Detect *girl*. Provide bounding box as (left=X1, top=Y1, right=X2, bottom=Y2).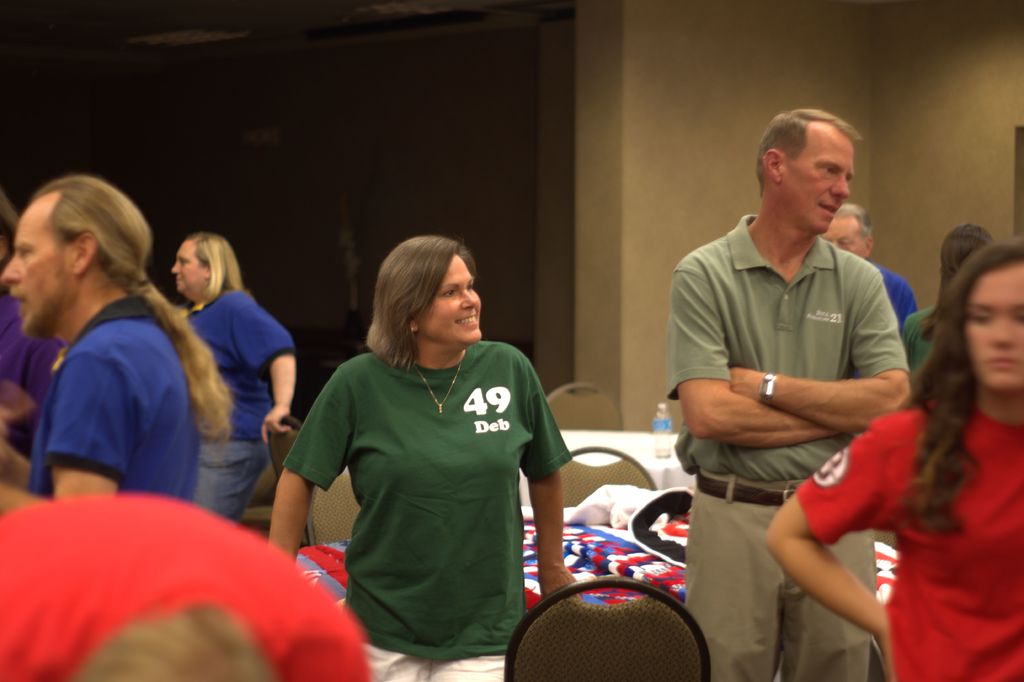
(left=758, top=235, right=1023, bottom=681).
